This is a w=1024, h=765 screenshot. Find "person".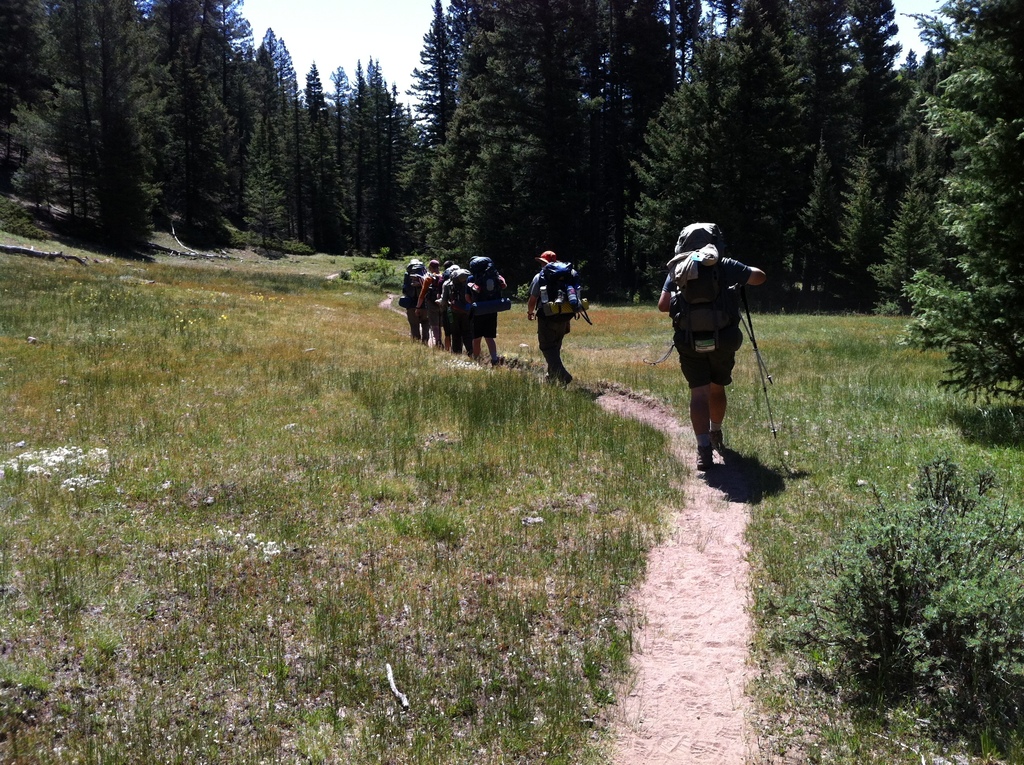
Bounding box: [403, 264, 424, 337].
